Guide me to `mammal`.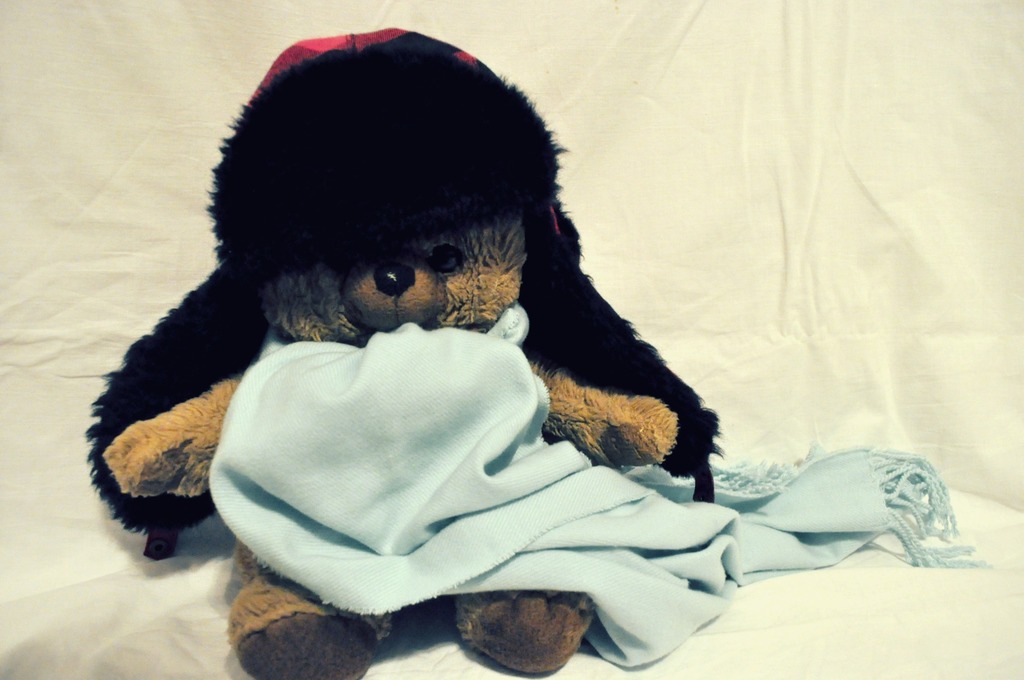
Guidance: (x1=86, y1=21, x2=731, y2=679).
